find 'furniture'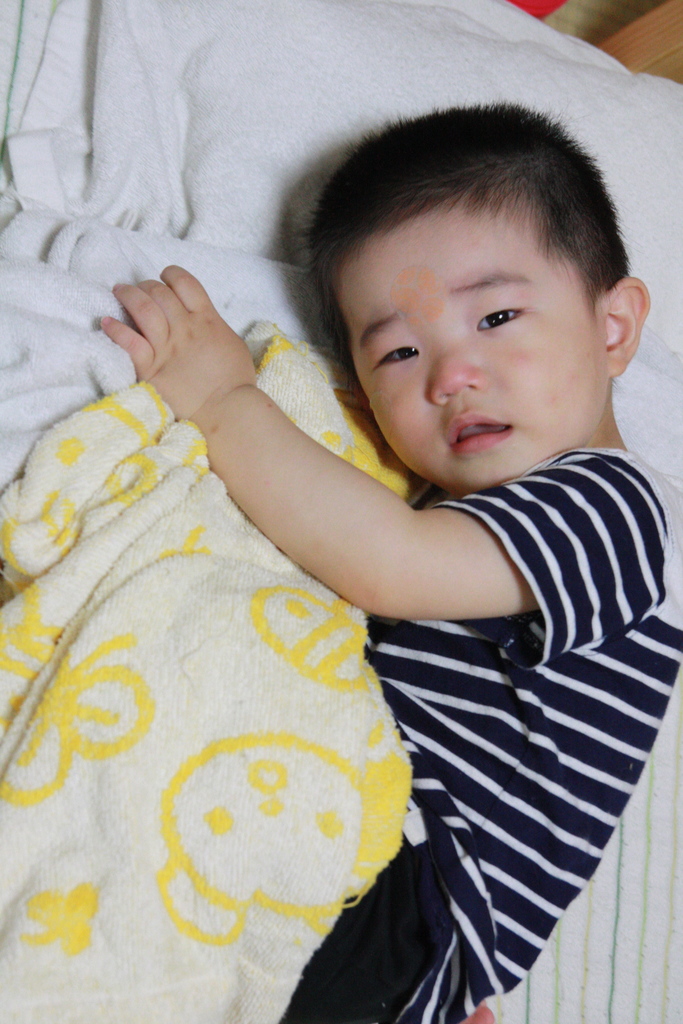
[0, 0, 682, 1023]
